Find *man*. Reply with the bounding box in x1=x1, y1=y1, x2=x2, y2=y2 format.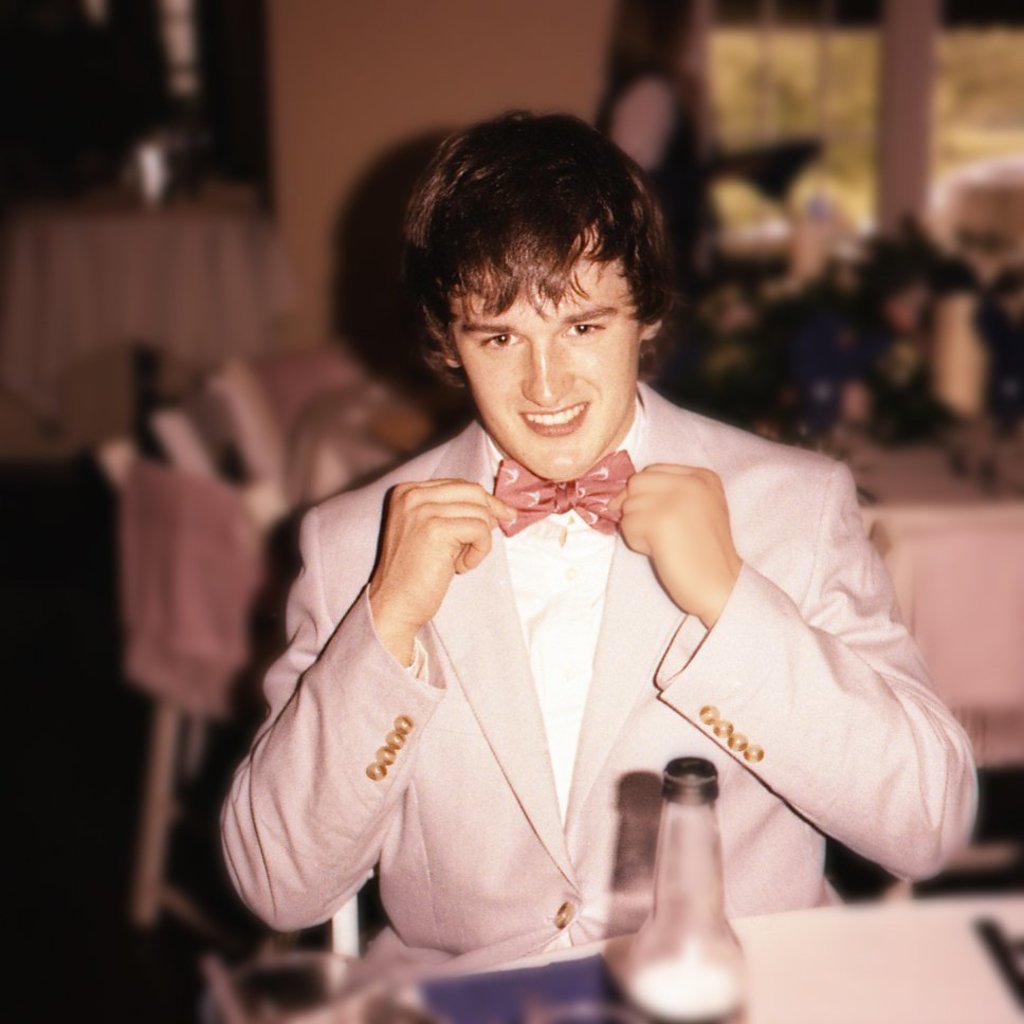
x1=213, y1=122, x2=957, y2=984.
